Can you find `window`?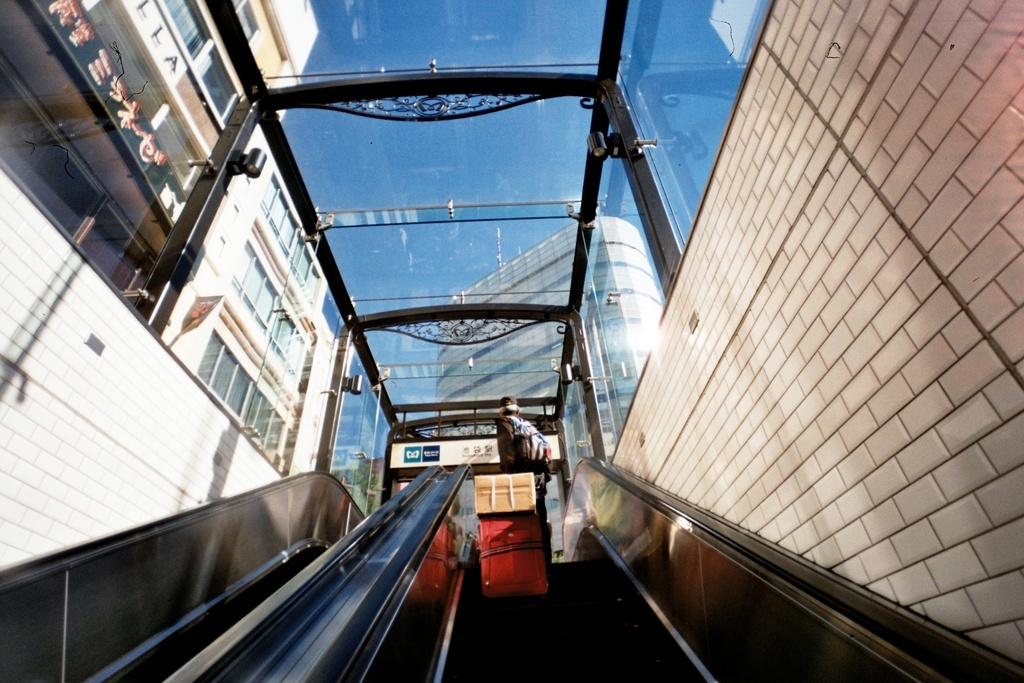
Yes, bounding box: {"x1": 287, "y1": 235, "x2": 323, "y2": 307}.
